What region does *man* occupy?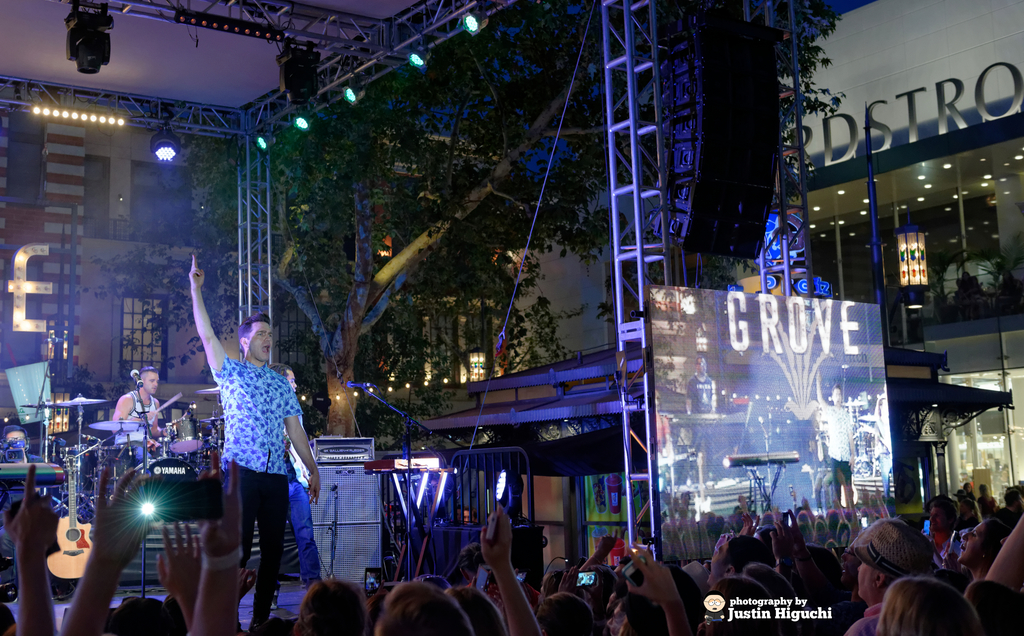
(left=110, top=364, right=163, bottom=459).
